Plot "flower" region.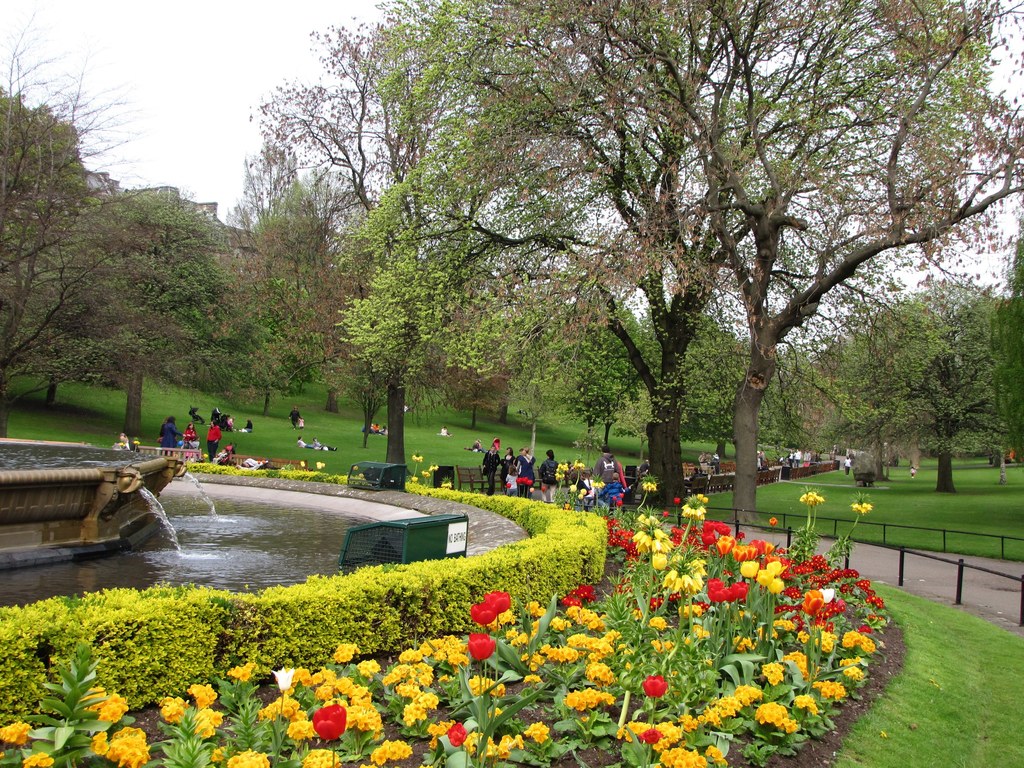
Plotted at BBox(579, 493, 582, 499).
